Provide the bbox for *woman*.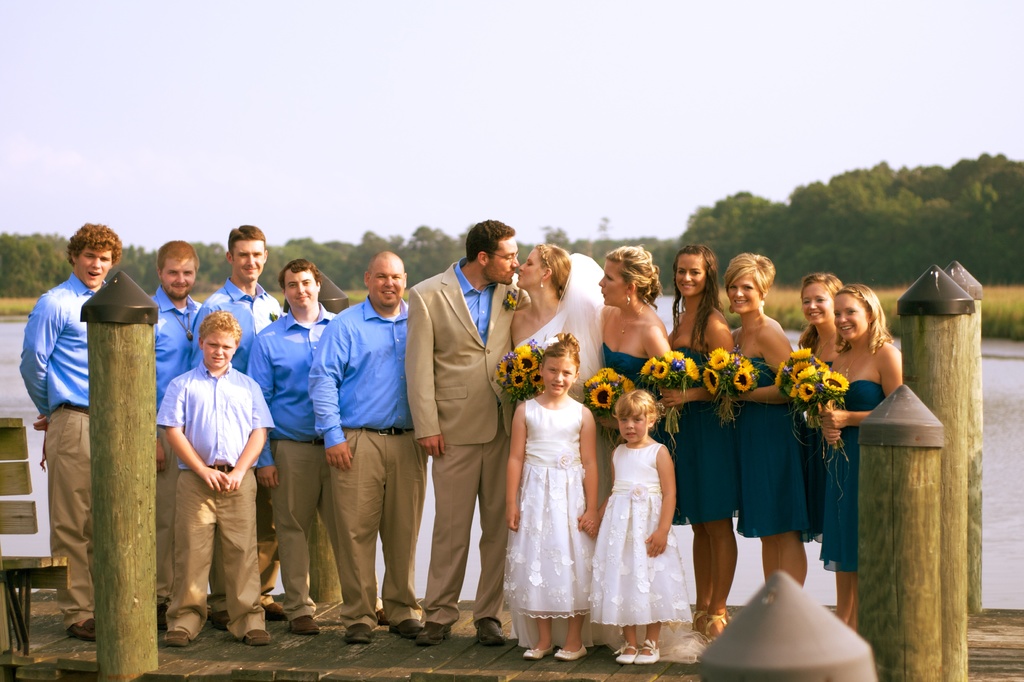
x1=594 y1=246 x2=681 y2=465.
